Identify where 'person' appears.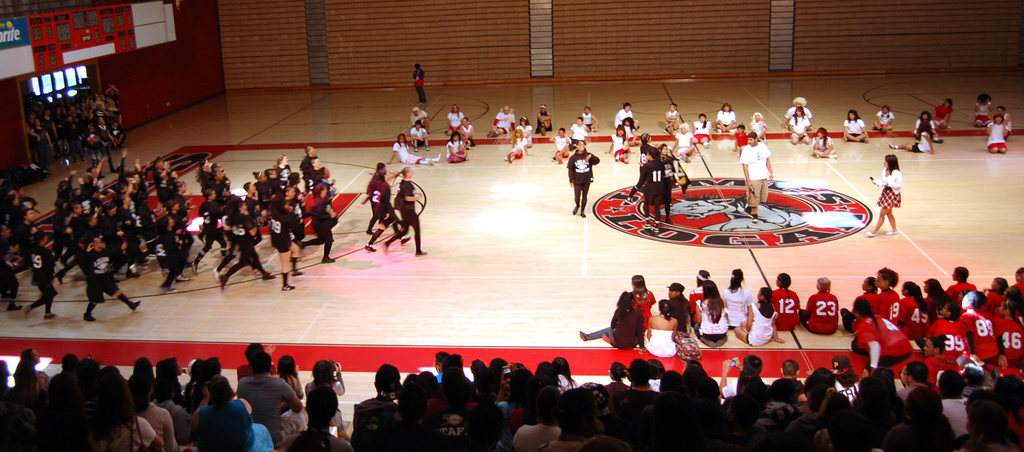
Appears at bbox=[719, 269, 751, 330].
